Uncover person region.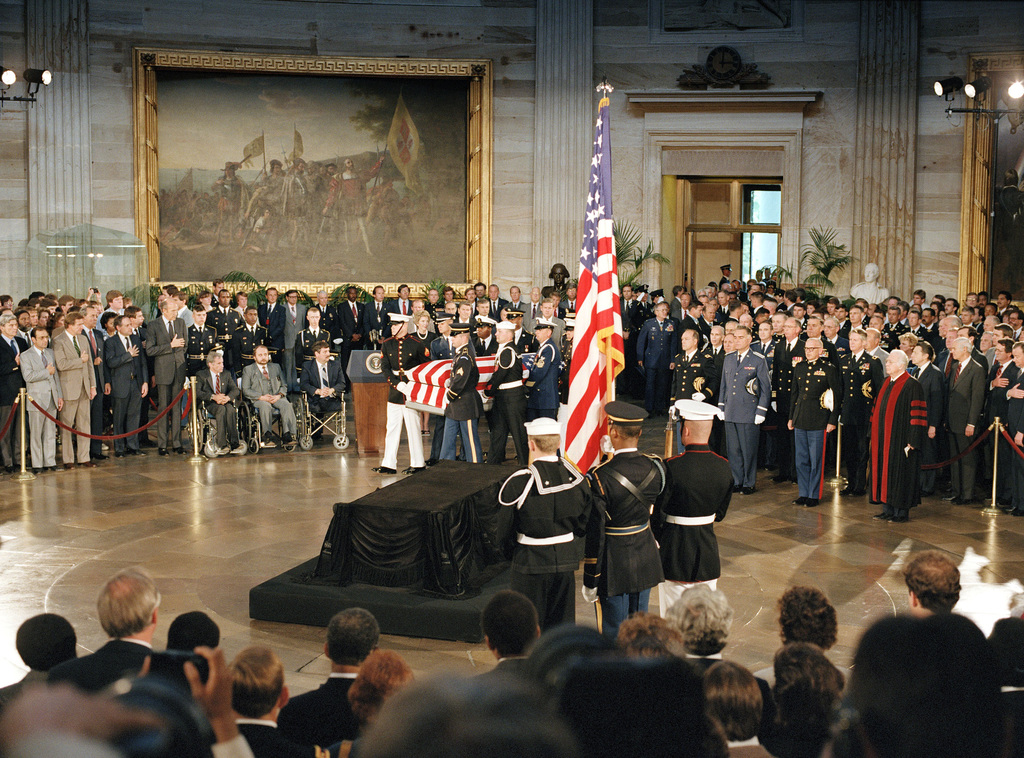
Uncovered: {"x1": 488, "y1": 322, "x2": 524, "y2": 465}.
